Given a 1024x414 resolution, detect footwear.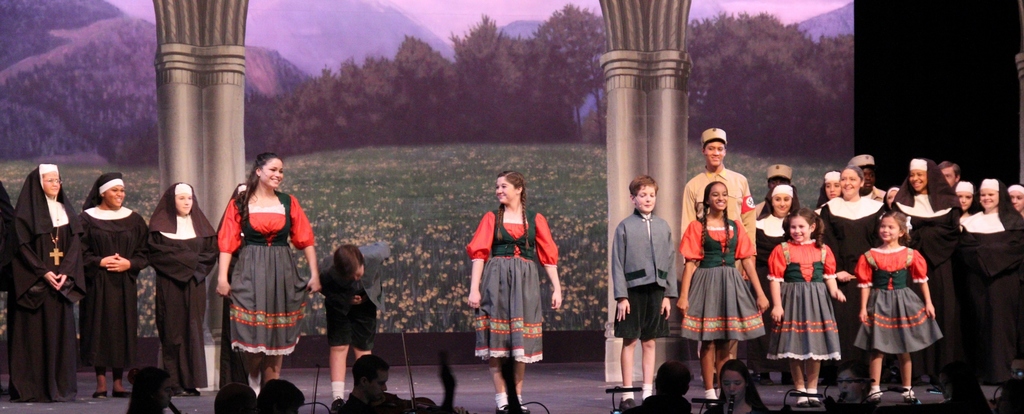
region(188, 385, 200, 397).
